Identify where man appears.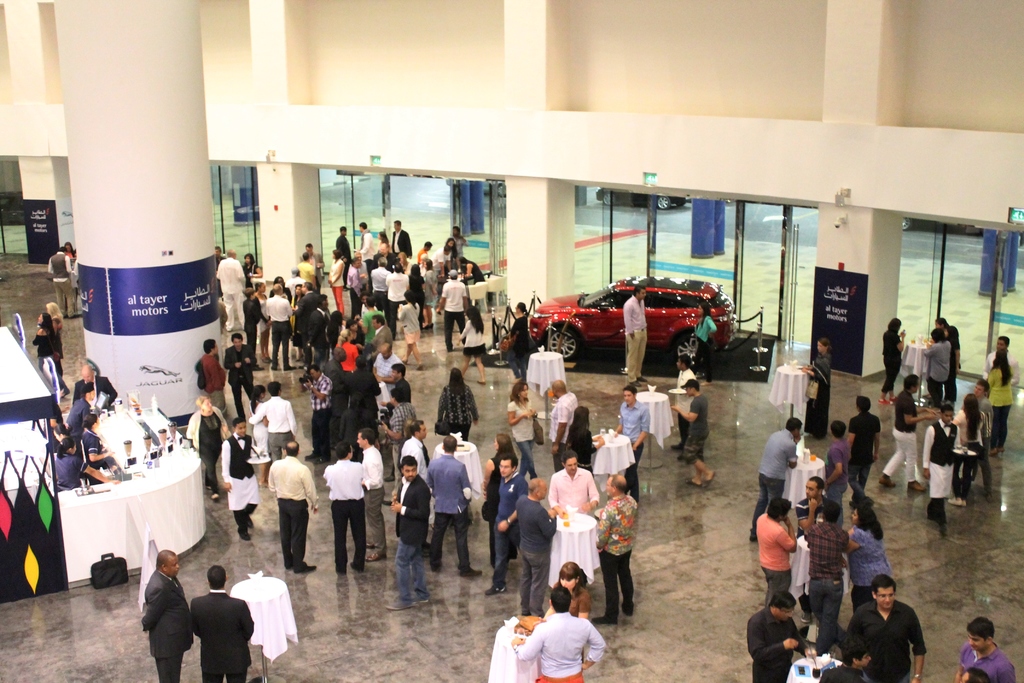
Appears at bbox(194, 337, 230, 413).
